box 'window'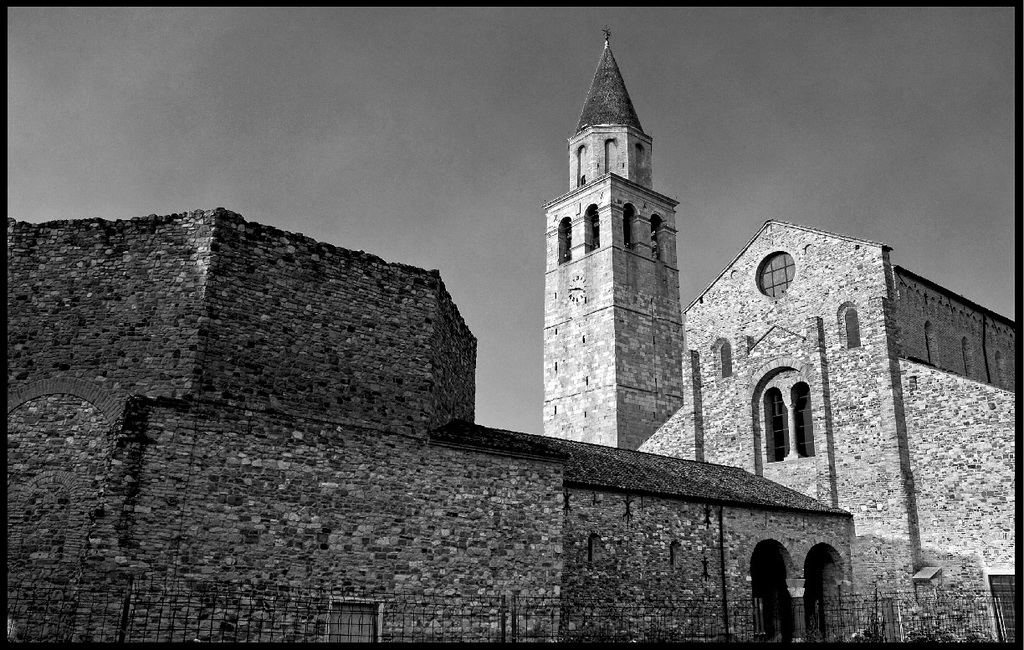
left=743, top=357, right=820, bottom=463
